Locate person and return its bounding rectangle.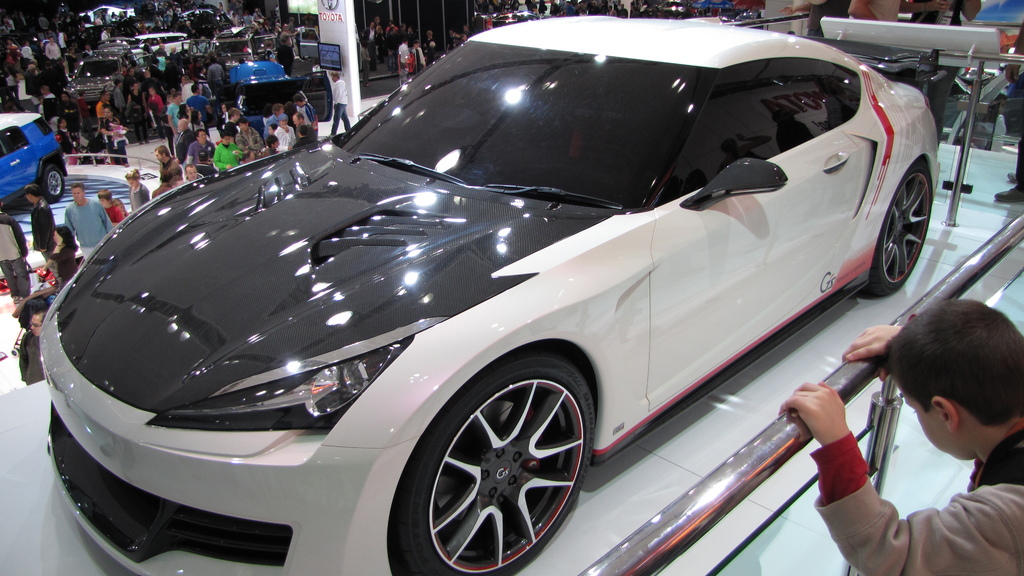
(97,188,127,224).
